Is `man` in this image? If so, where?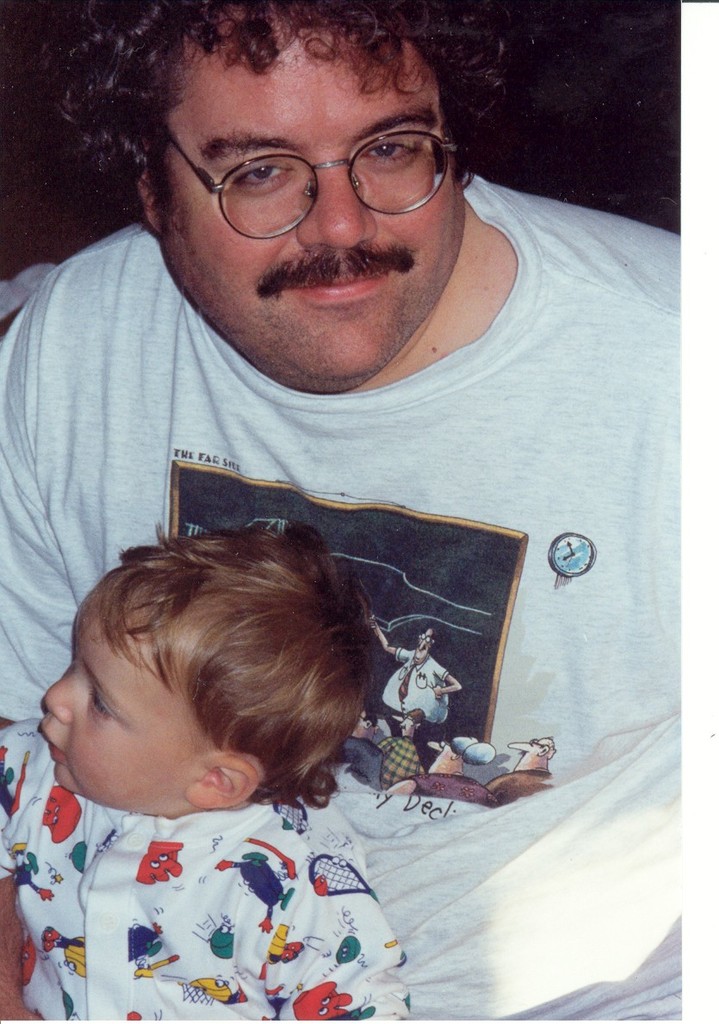
Yes, at bbox(340, 711, 384, 794).
